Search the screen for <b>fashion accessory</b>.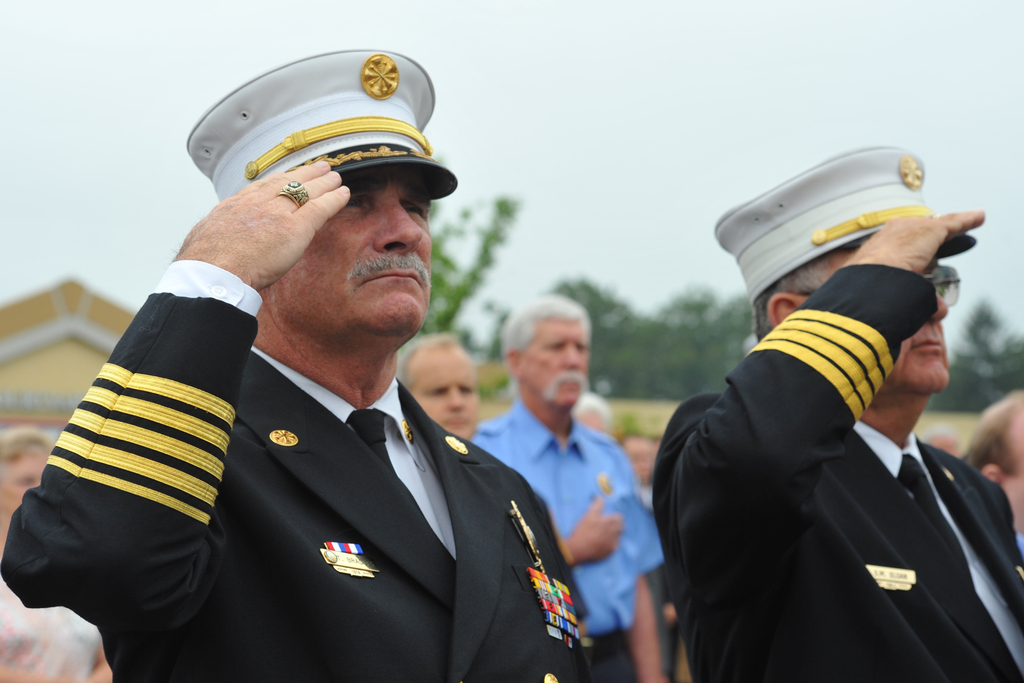
Found at select_region(281, 176, 308, 210).
